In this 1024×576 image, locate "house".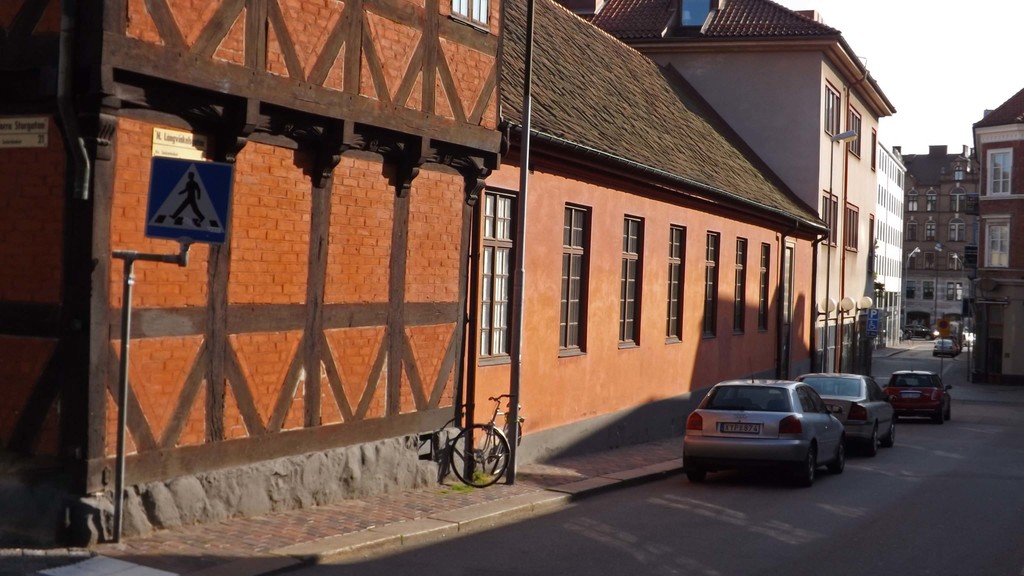
Bounding box: select_region(911, 154, 972, 351).
